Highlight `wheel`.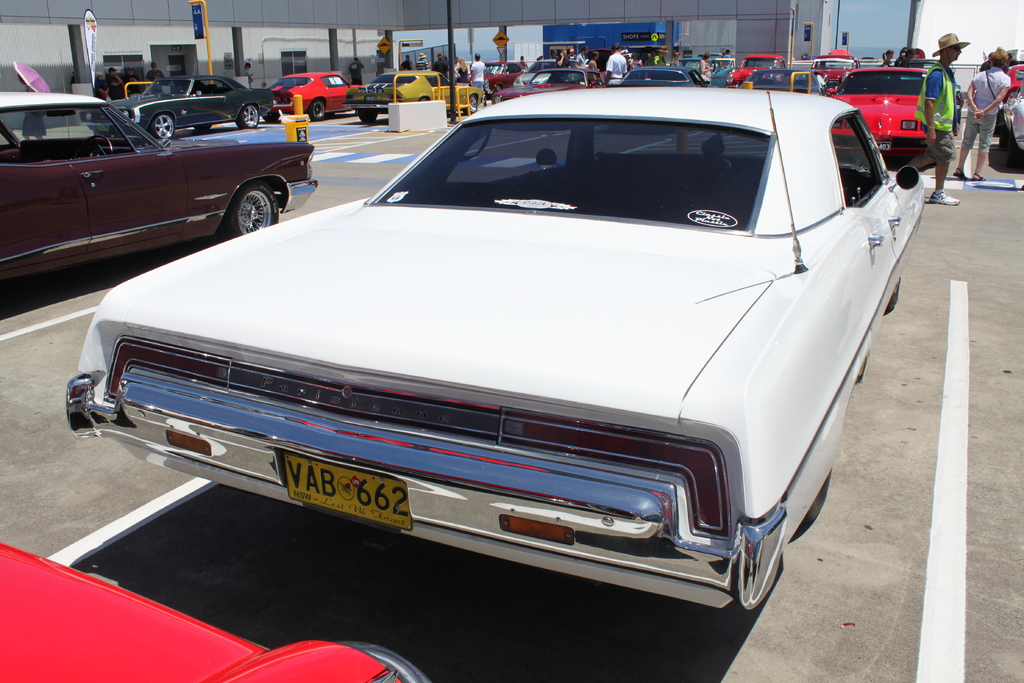
Highlighted region: region(417, 97, 430, 101).
